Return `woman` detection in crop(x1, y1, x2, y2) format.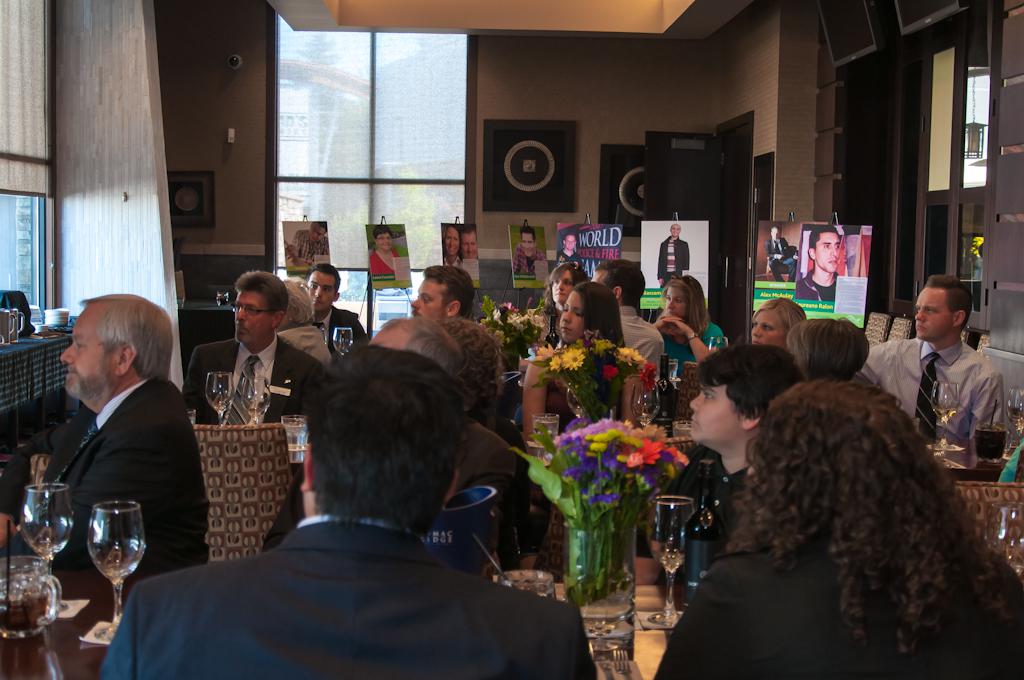
crop(525, 281, 647, 457).
